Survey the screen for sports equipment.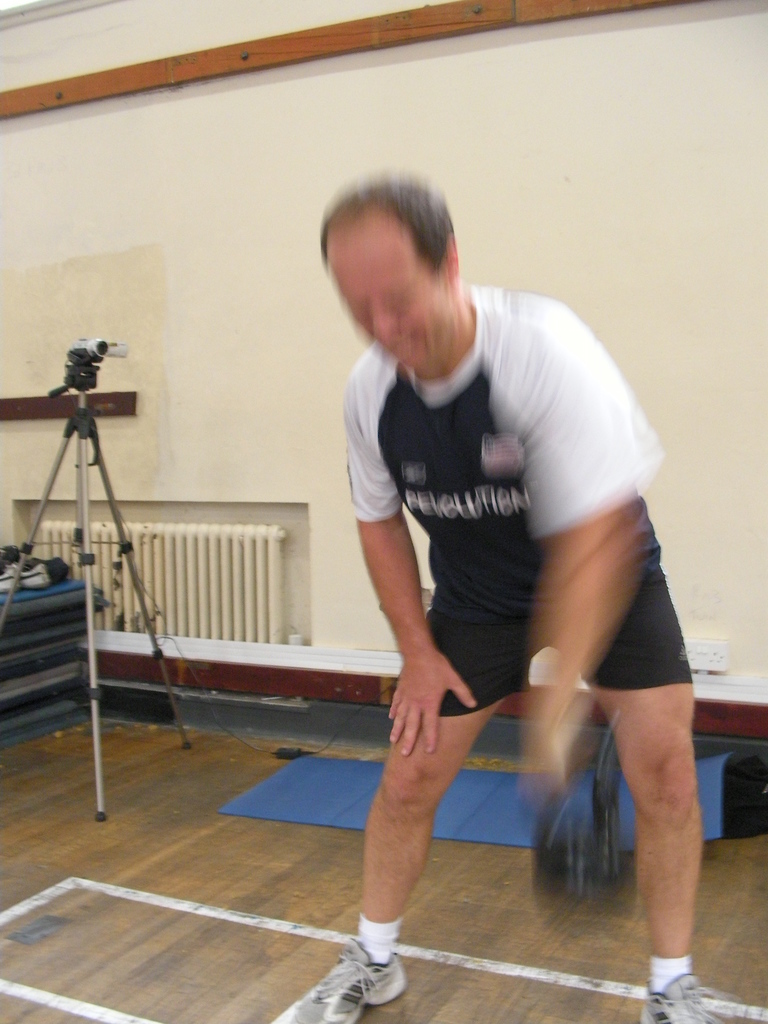
Survey found: [left=268, top=937, right=408, bottom=1023].
